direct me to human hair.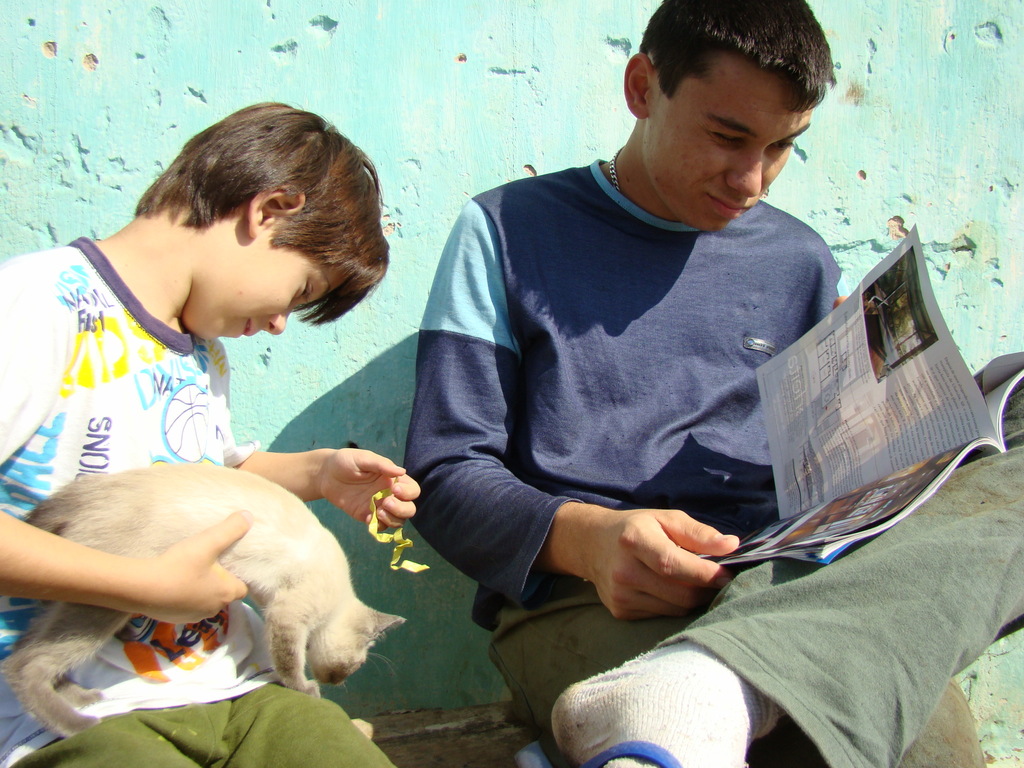
Direction: 131:97:397:335.
